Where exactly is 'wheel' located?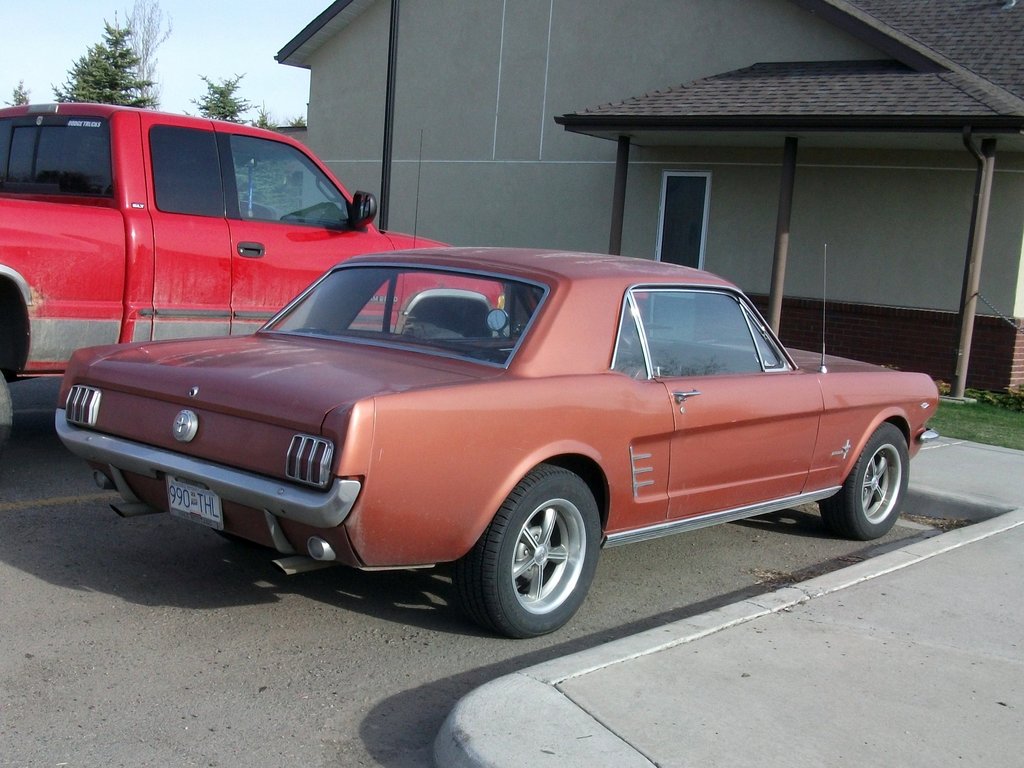
Its bounding box is x1=0 y1=374 x2=17 y2=463.
